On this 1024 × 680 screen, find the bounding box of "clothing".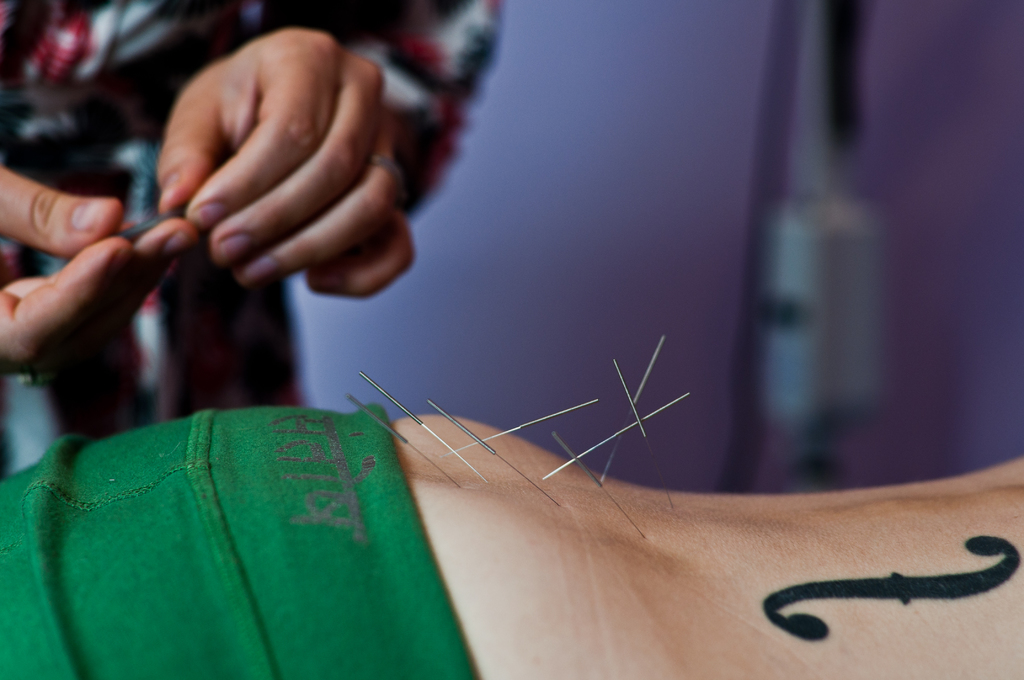
Bounding box: l=30, t=368, r=517, b=659.
